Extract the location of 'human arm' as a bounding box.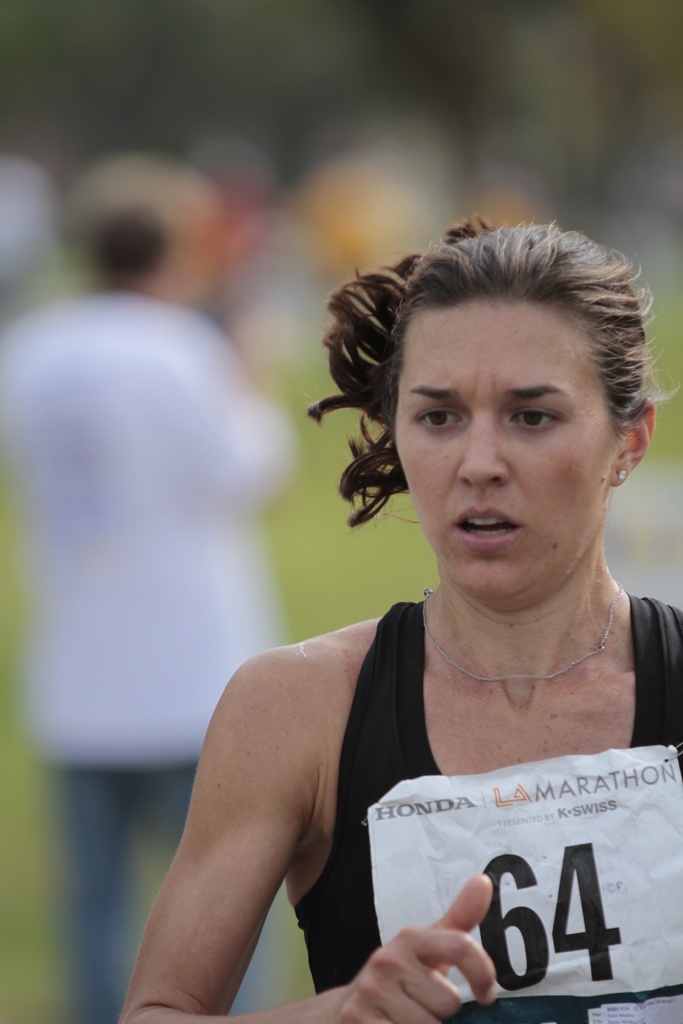
(x1=140, y1=634, x2=490, y2=1014).
